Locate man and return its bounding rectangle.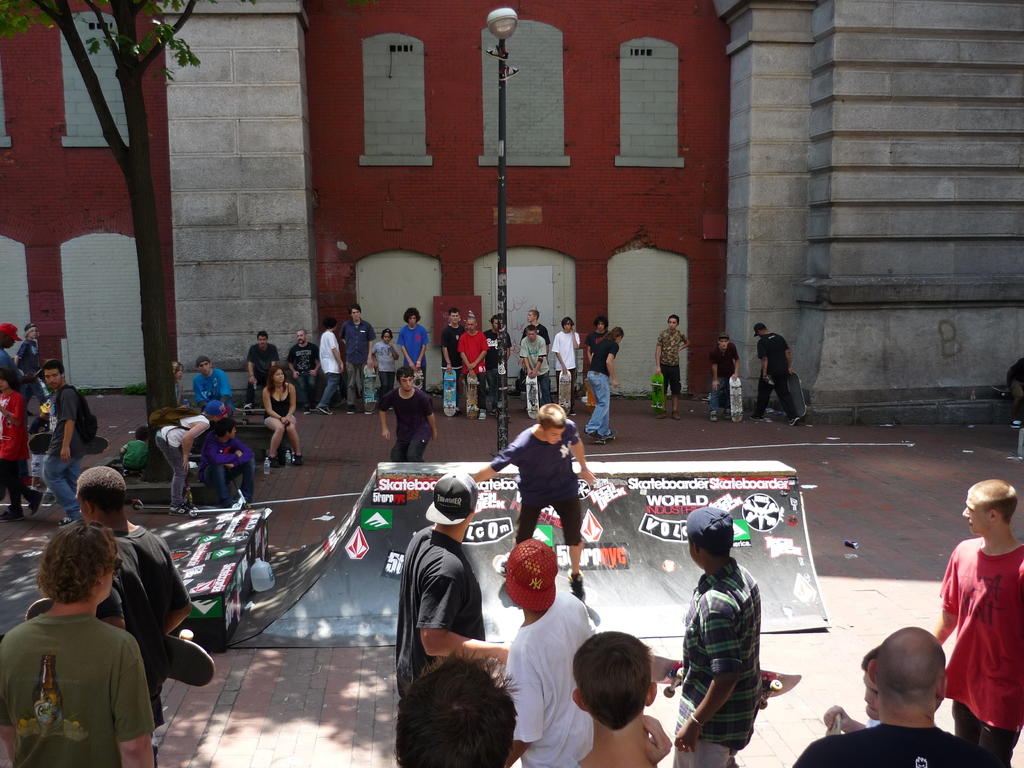
(left=586, top=316, right=609, bottom=362).
